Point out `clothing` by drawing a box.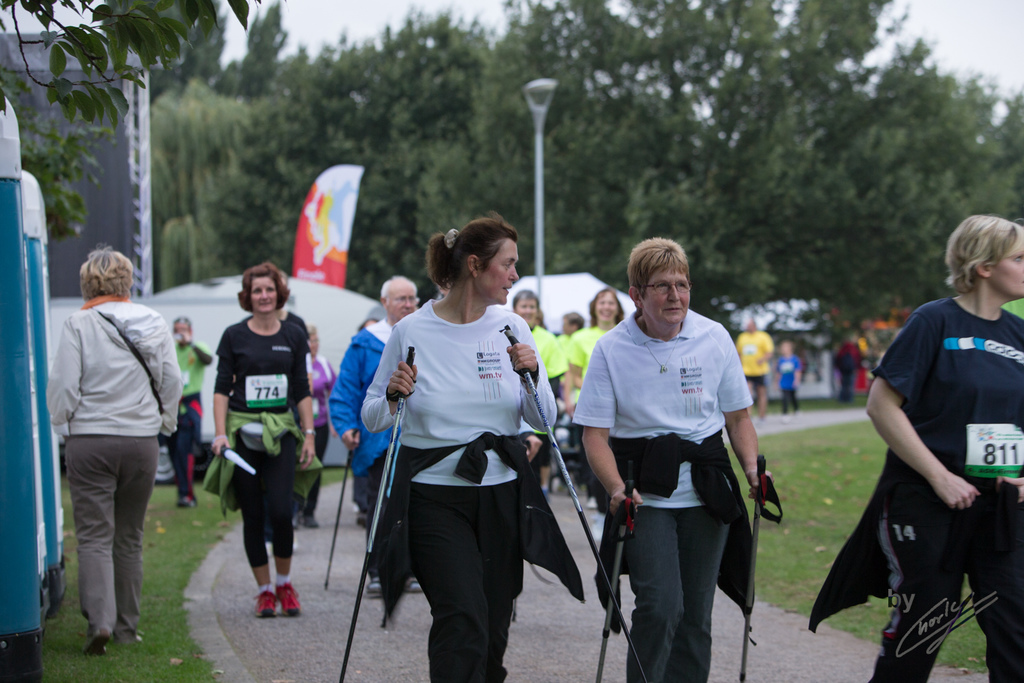
(left=164, top=335, right=215, bottom=469).
